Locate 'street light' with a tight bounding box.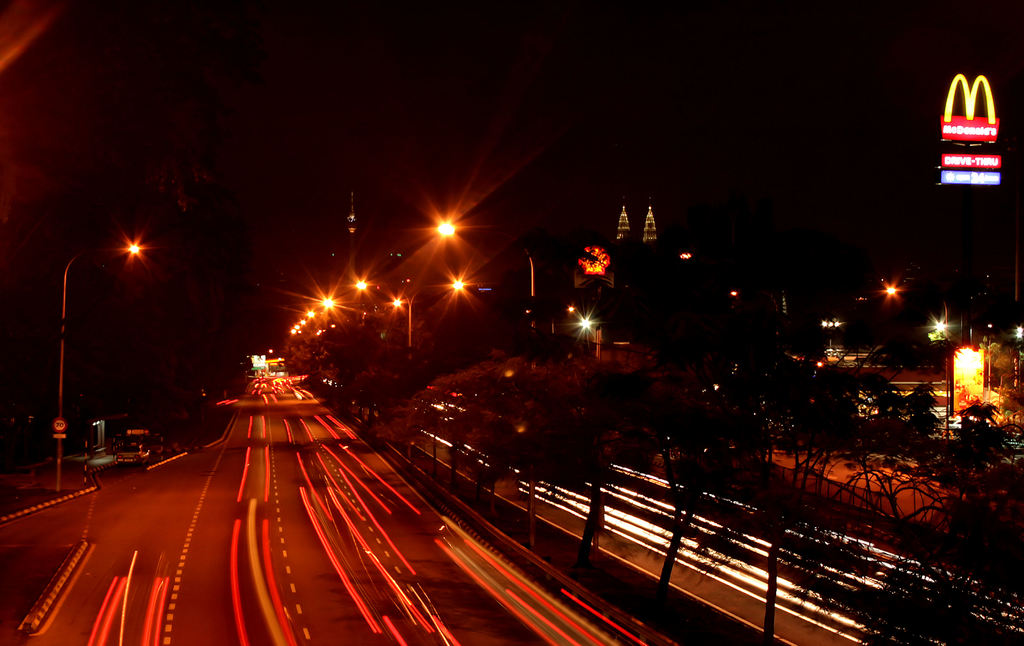
383, 292, 408, 343.
